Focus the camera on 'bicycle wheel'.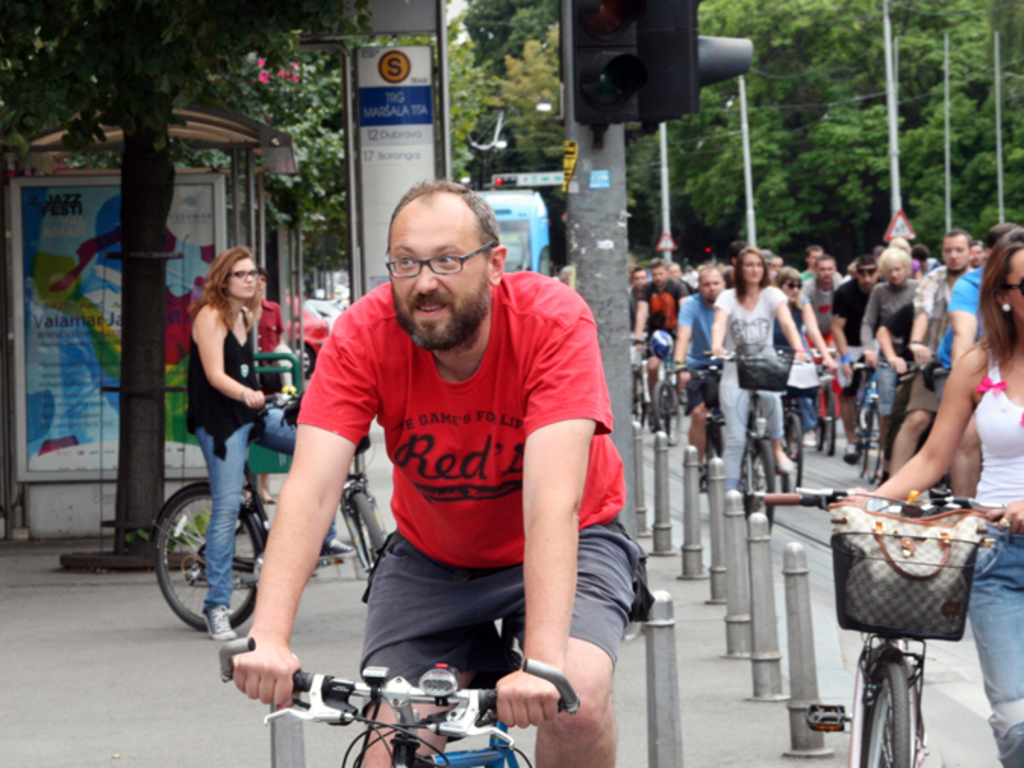
Focus region: (x1=744, y1=442, x2=777, y2=527).
